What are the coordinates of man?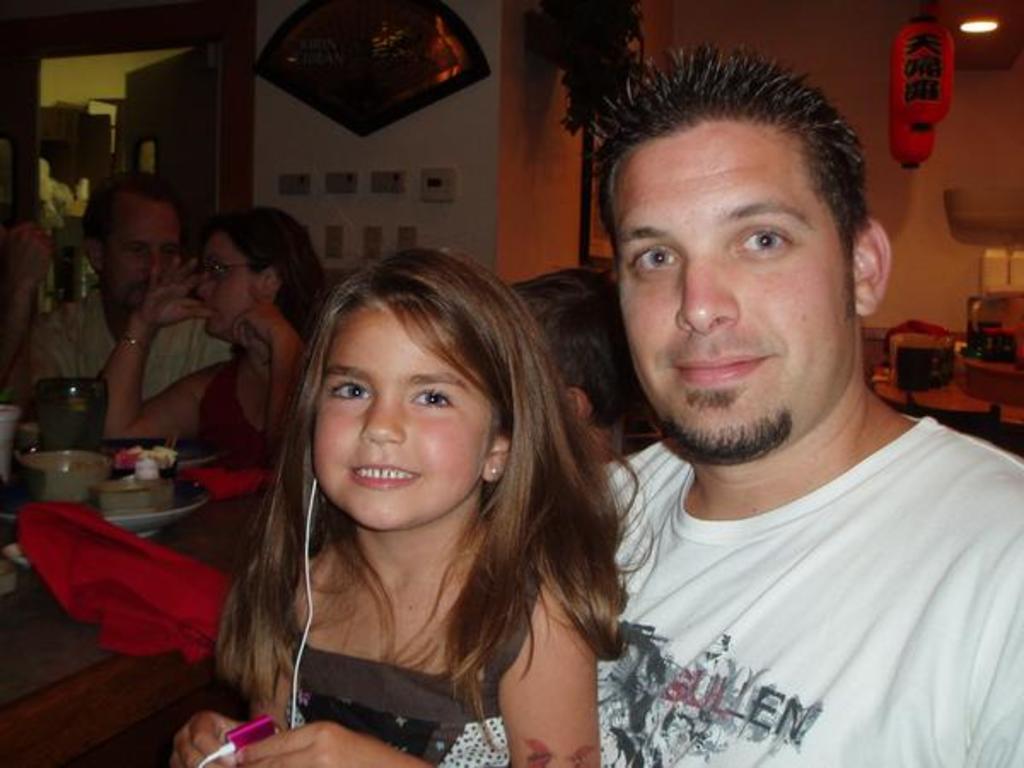
pyautogui.locateOnScreen(0, 167, 232, 413).
